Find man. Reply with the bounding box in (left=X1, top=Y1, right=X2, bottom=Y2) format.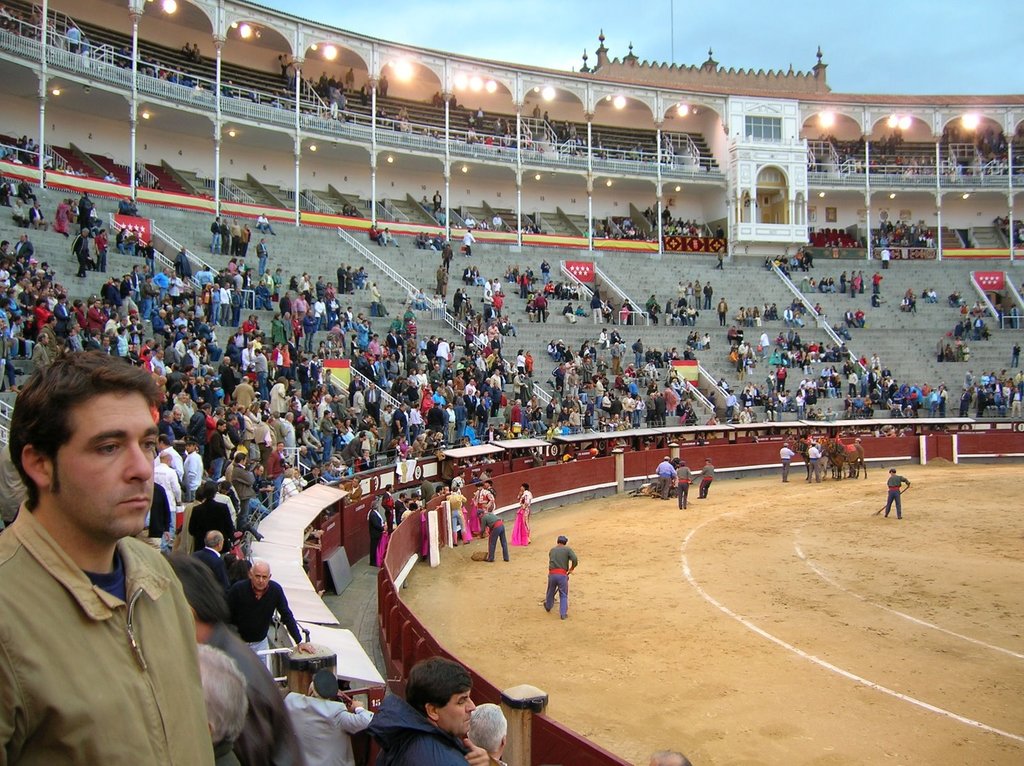
(left=908, top=291, right=909, bottom=294).
